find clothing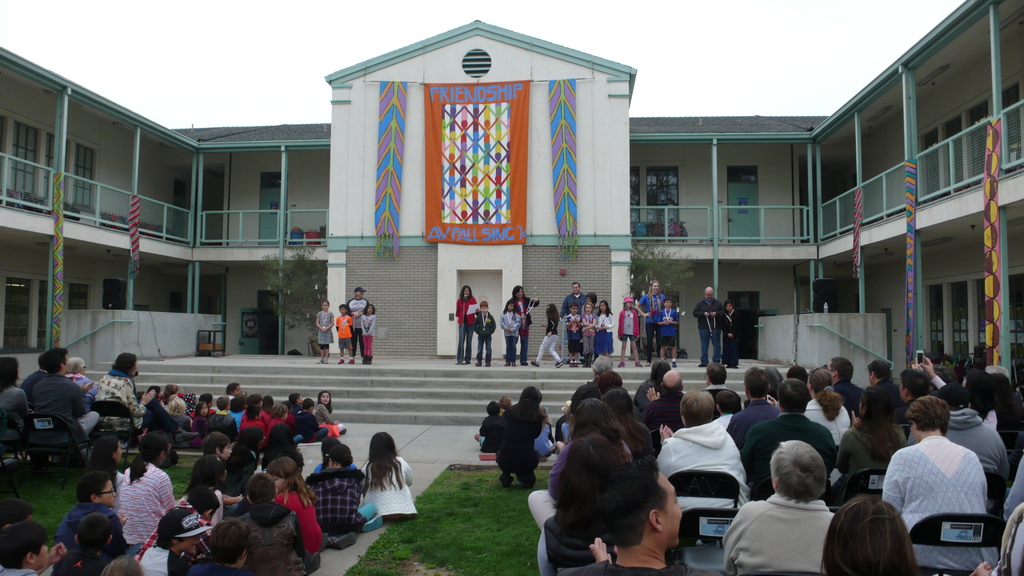
(left=278, top=490, right=323, bottom=575)
